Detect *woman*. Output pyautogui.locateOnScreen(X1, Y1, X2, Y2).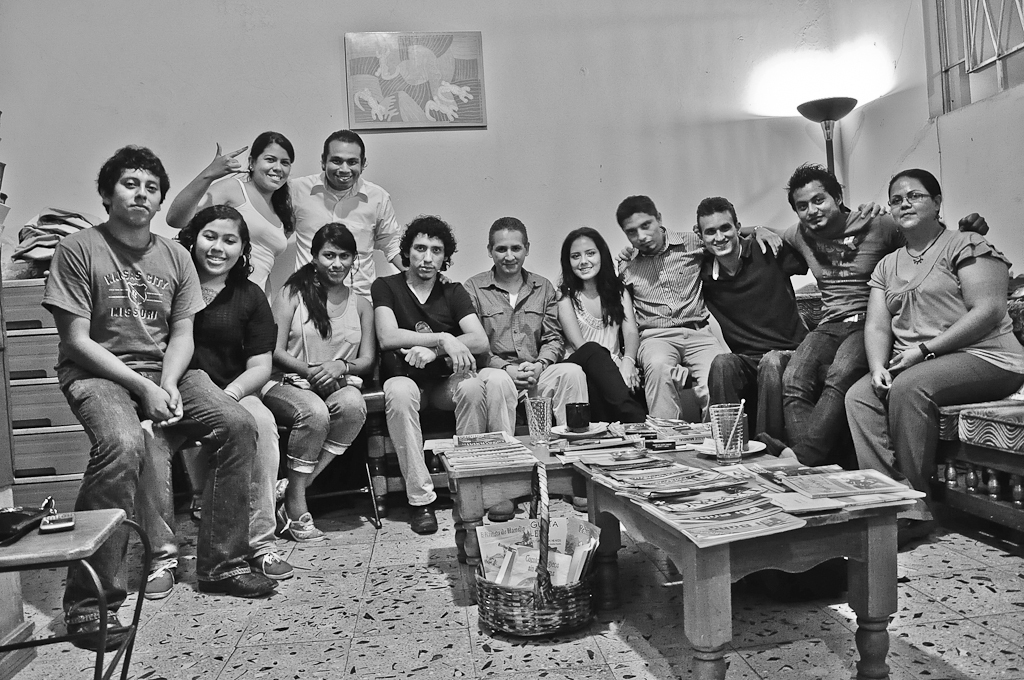
pyautogui.locateOnScreen(167, 130, 294, 515).
